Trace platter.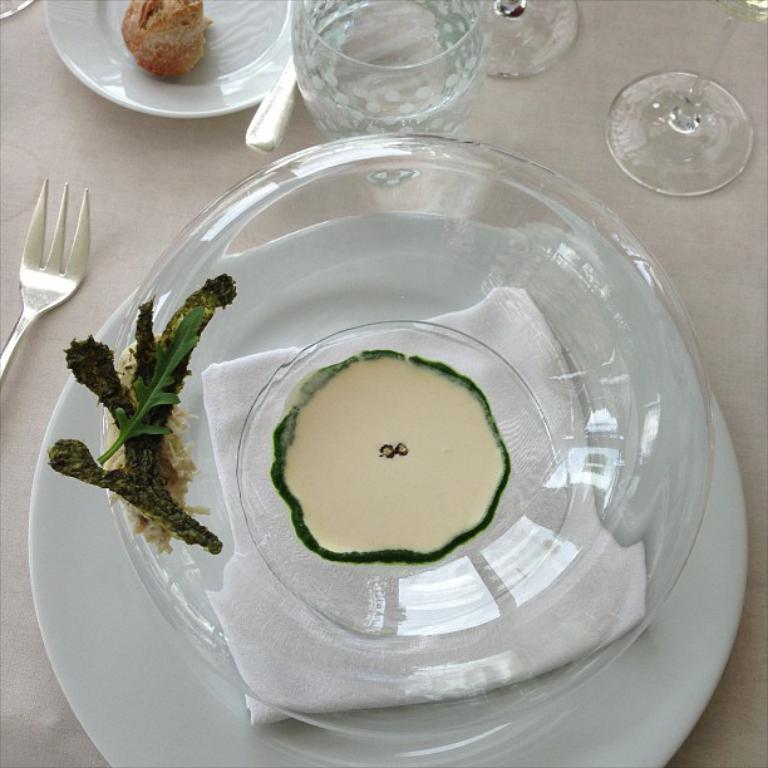
Traced to {"x1": 28, "y1": 213, "x2": 748, "y2": 767}.
